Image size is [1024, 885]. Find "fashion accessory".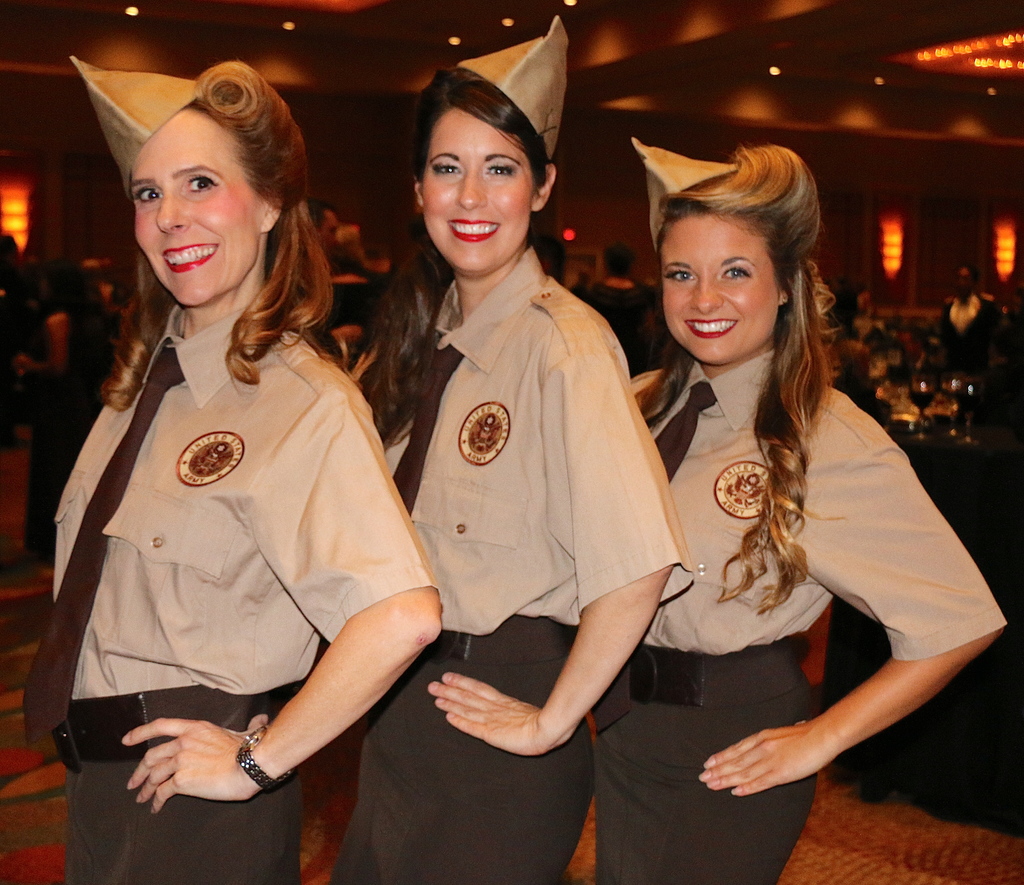
bbox(390, 340, 467, 516).
